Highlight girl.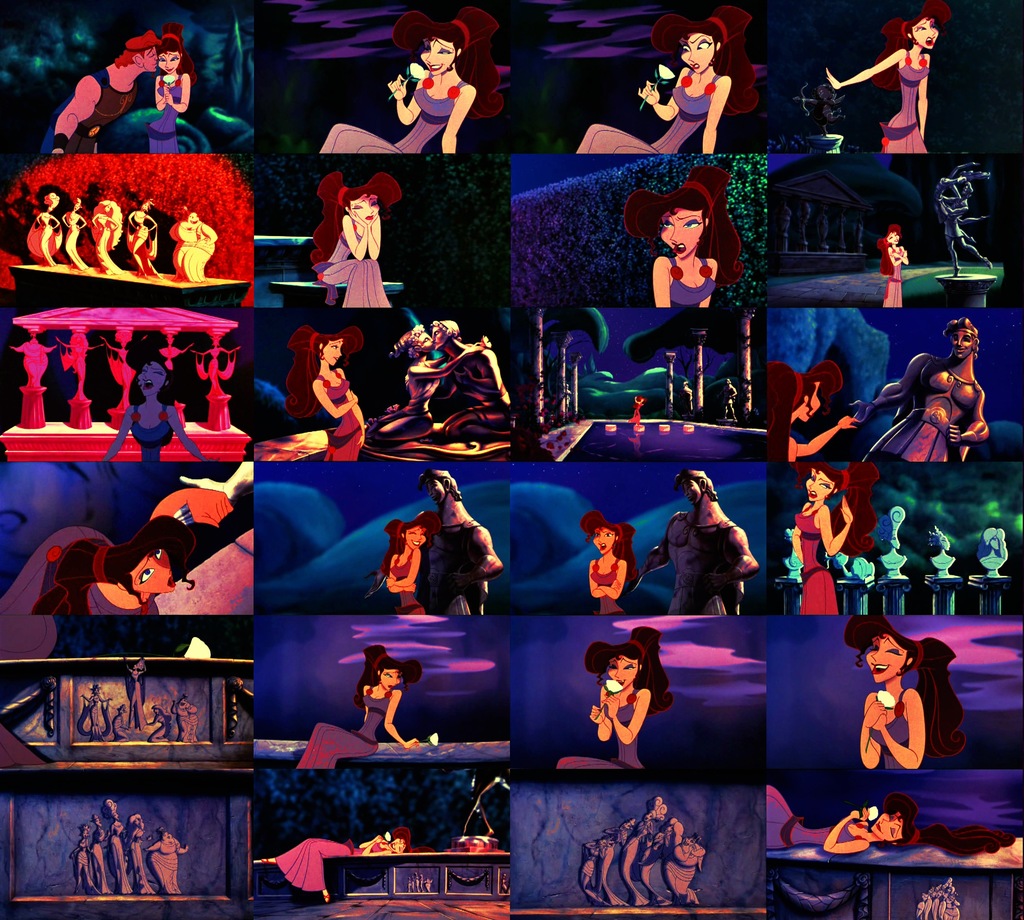
Highlighted region: <box>760,784,913,848</box>.
